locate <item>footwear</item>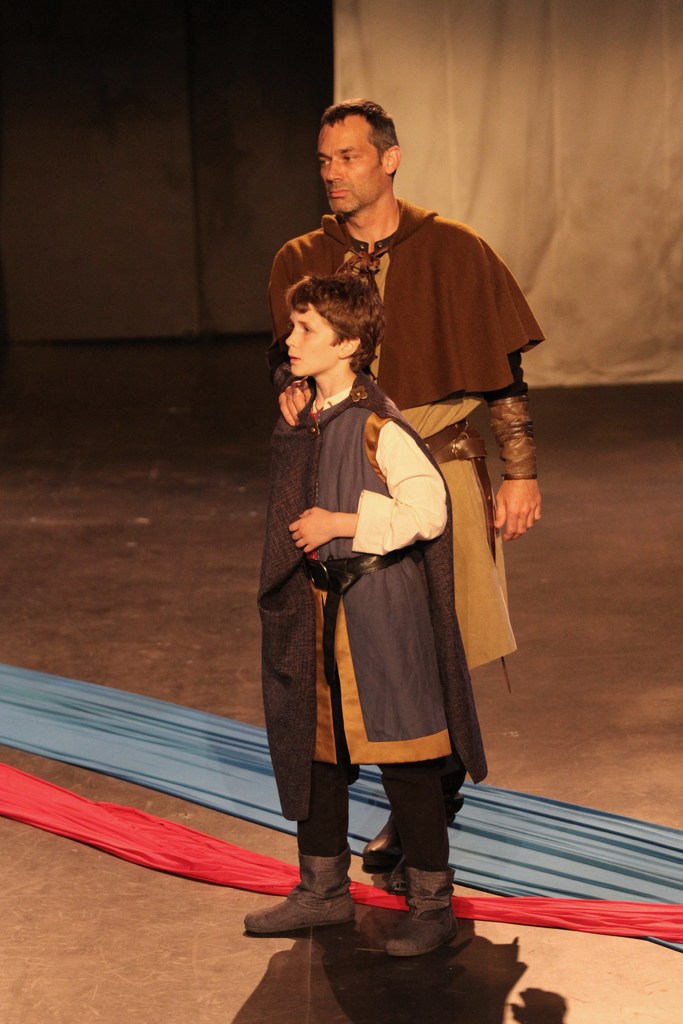
[266, 869, 362, 946]
